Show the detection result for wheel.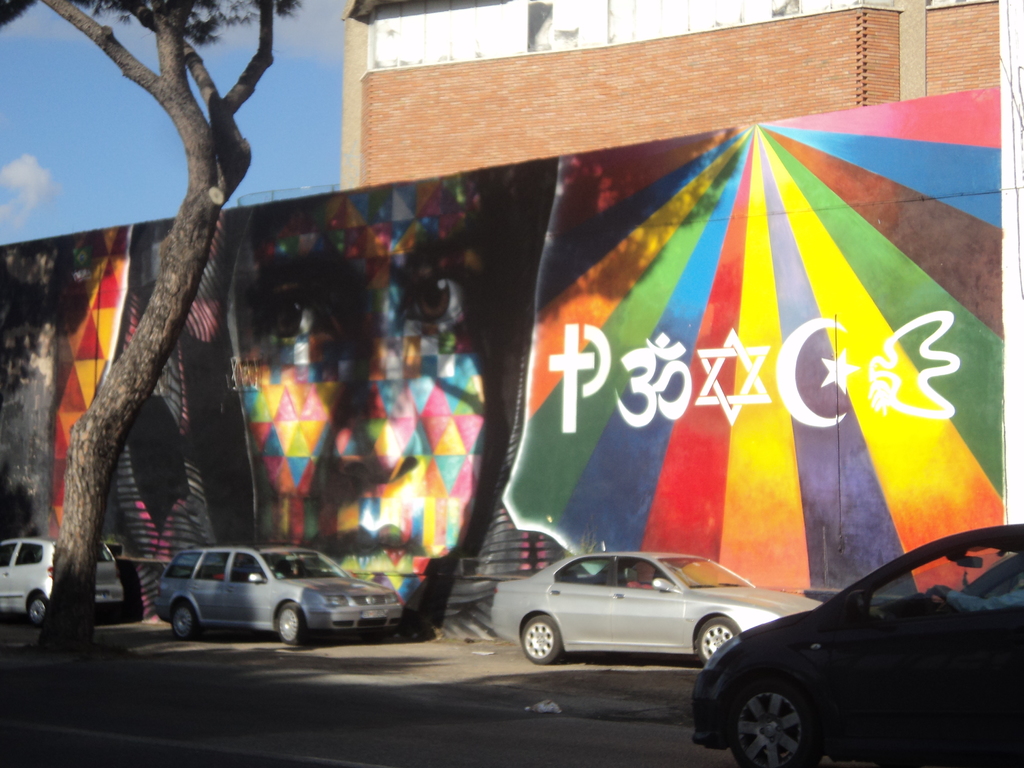
region(733, 670, 838, 767).
